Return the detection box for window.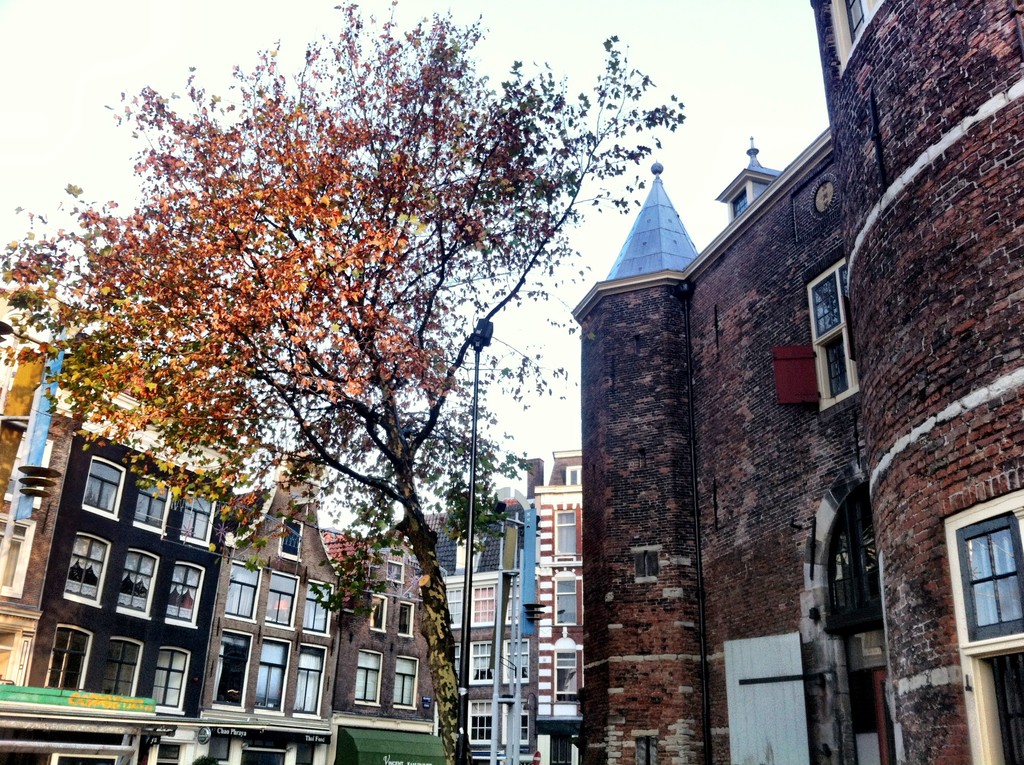
(364, 595, 388, 636).
